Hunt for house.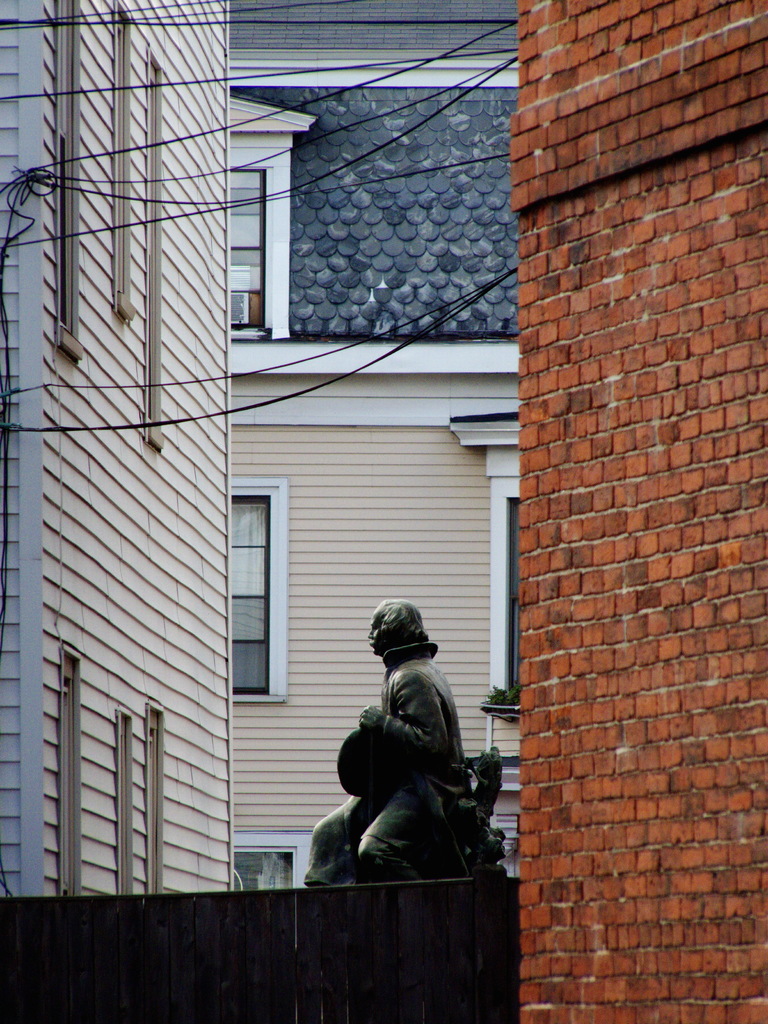
Hunted down at pyautogui.locateOnScreen(228, 0, 522, 896).
